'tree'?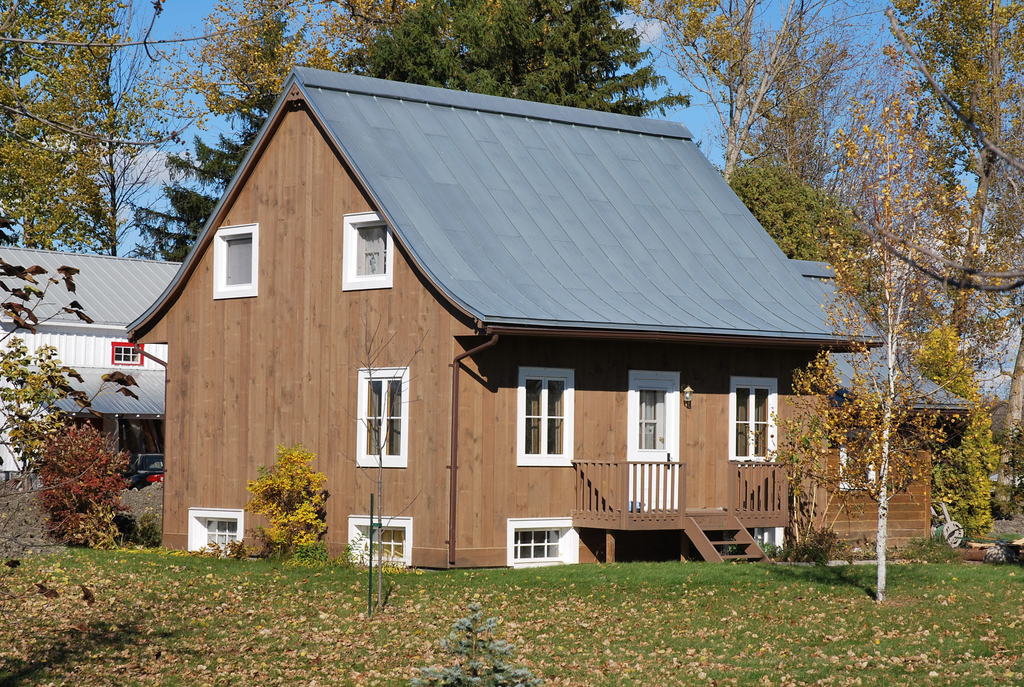
select_region(627, 0, 886, 200)
